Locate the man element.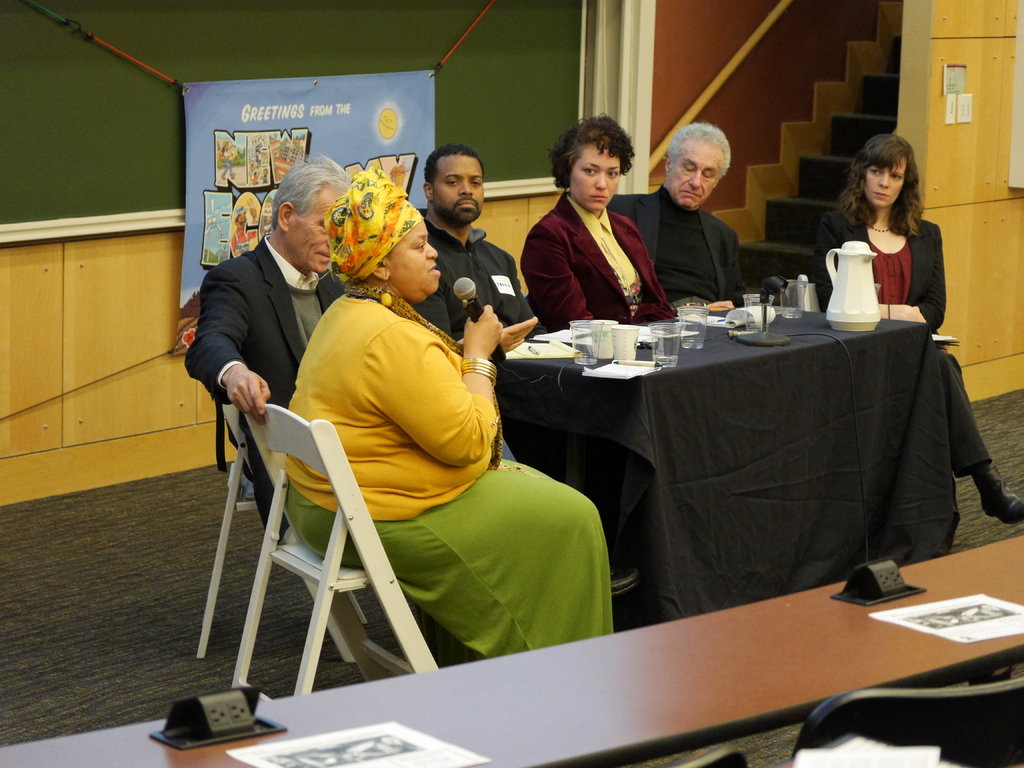
Element bbox: Rect(177, 145, 352, 549).
